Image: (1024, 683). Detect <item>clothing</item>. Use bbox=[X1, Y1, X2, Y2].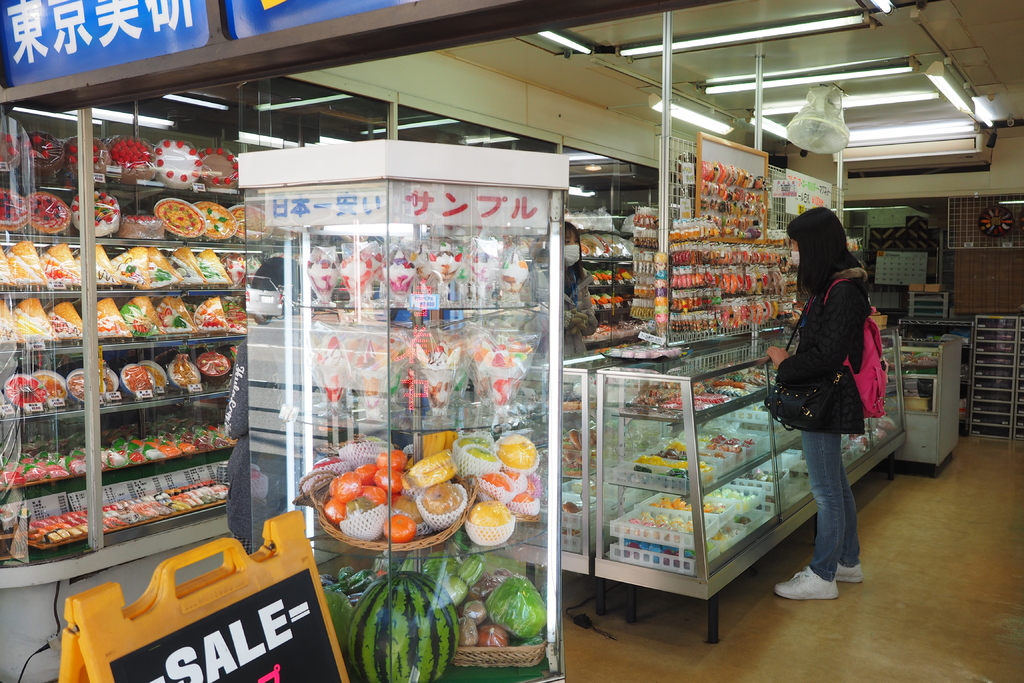
bbox=[771, 261, 863, 584].
